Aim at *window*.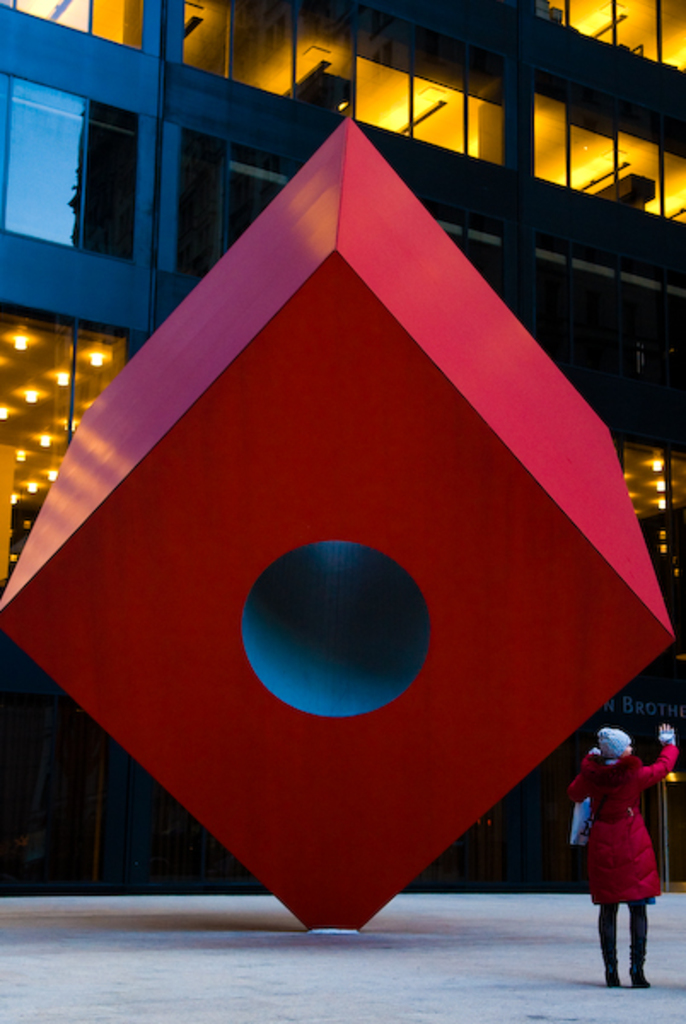
Aimed at l=0, t=314, r=116, b=594.
